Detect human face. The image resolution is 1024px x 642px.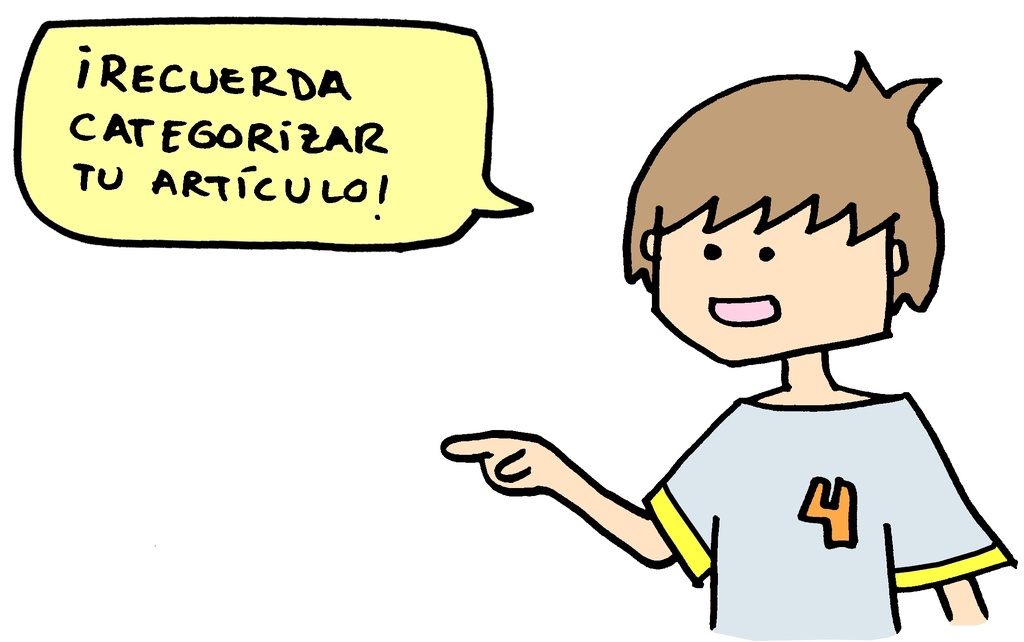
(left=657, top=209, right=888, bottom=365).
